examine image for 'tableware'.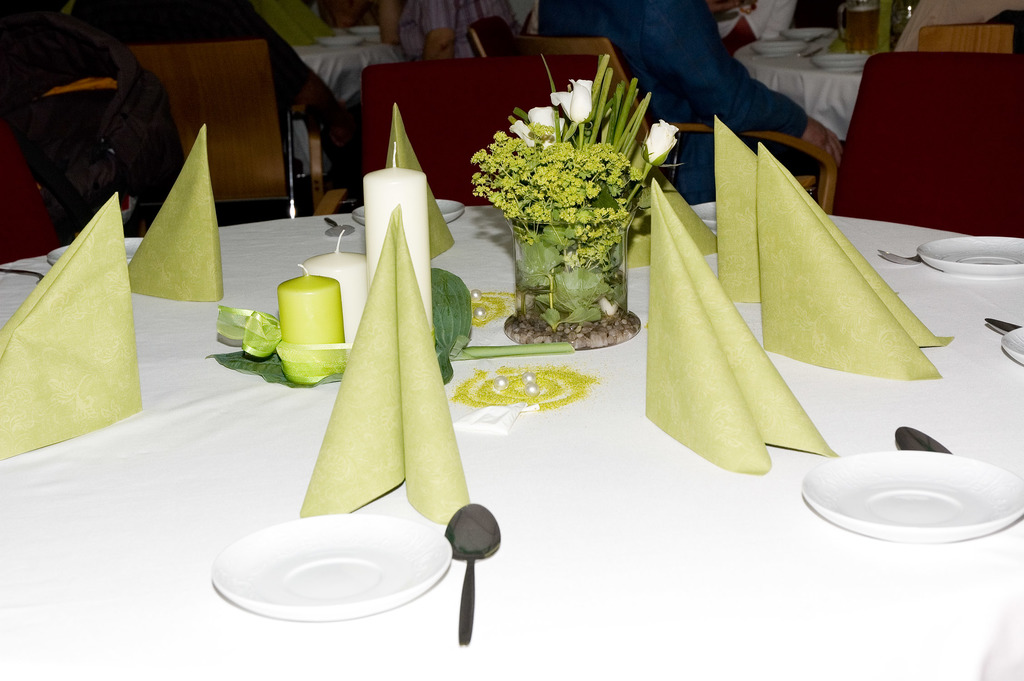
Examination result: l=811, t=53, r=866, b=68.
